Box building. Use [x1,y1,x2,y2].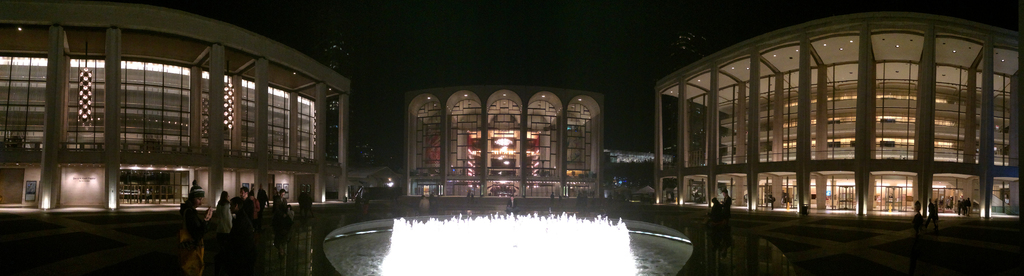
[410,84,605,215].
